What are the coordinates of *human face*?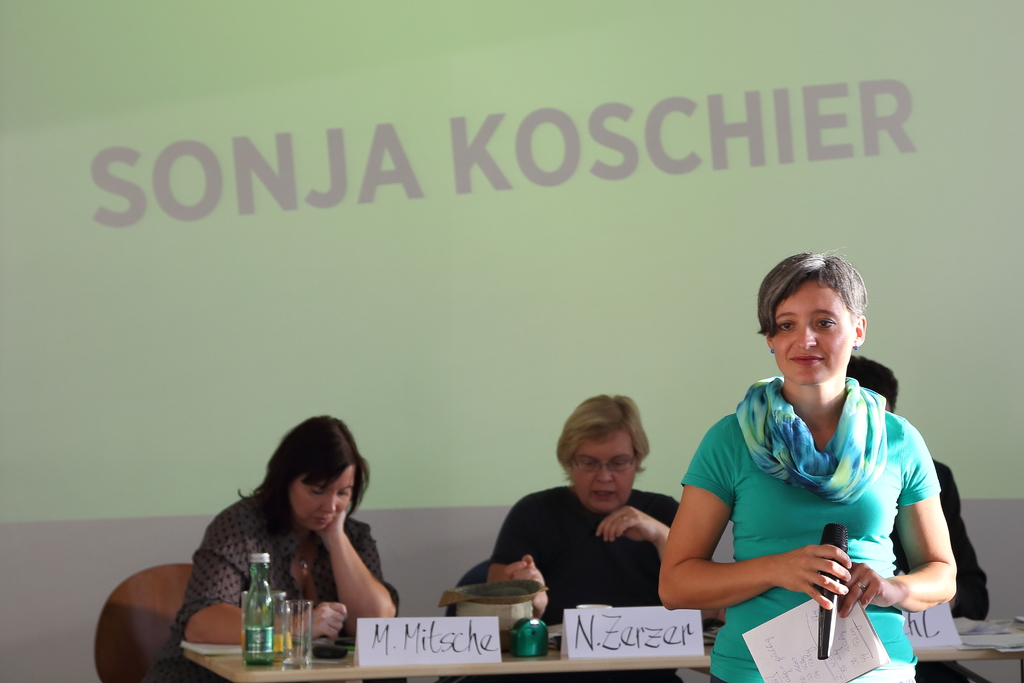
<box>770,278,856,384</box>.
